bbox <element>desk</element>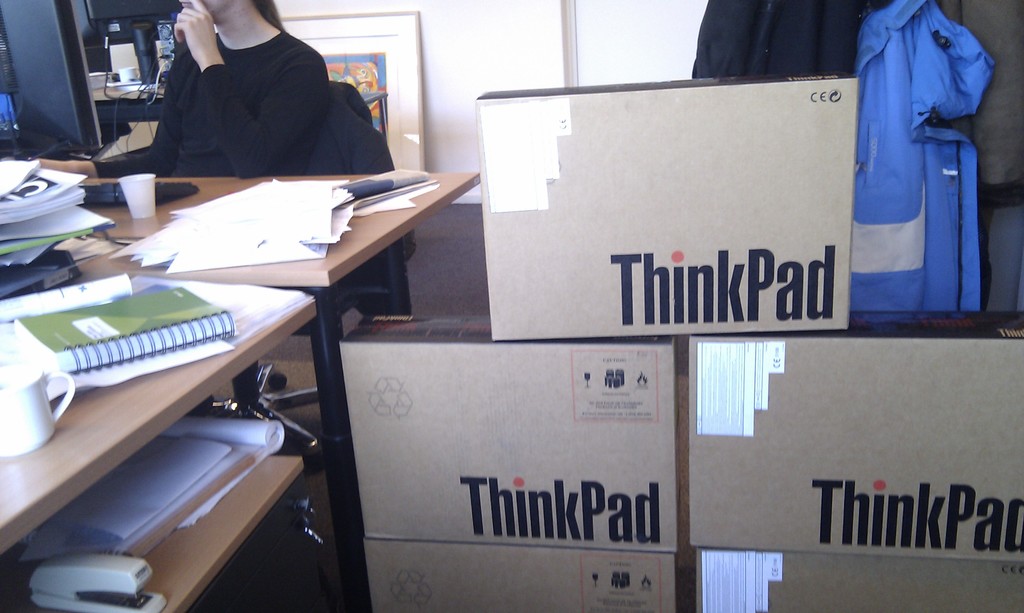
detection(10, 109, 502, 612)
